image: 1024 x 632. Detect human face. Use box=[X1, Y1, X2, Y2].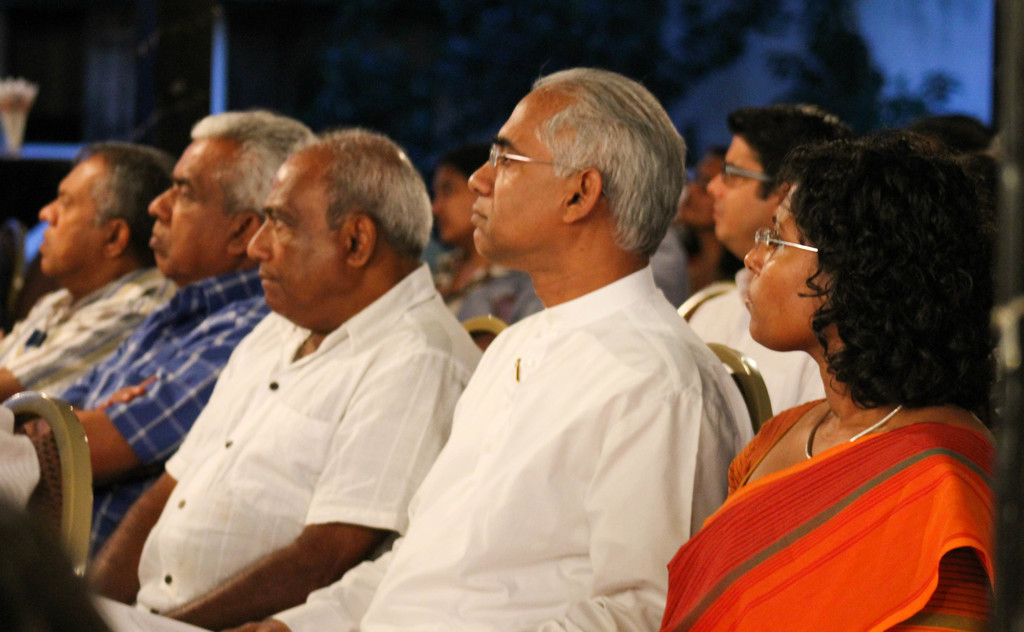
box=[467, 87, 557, 263].
